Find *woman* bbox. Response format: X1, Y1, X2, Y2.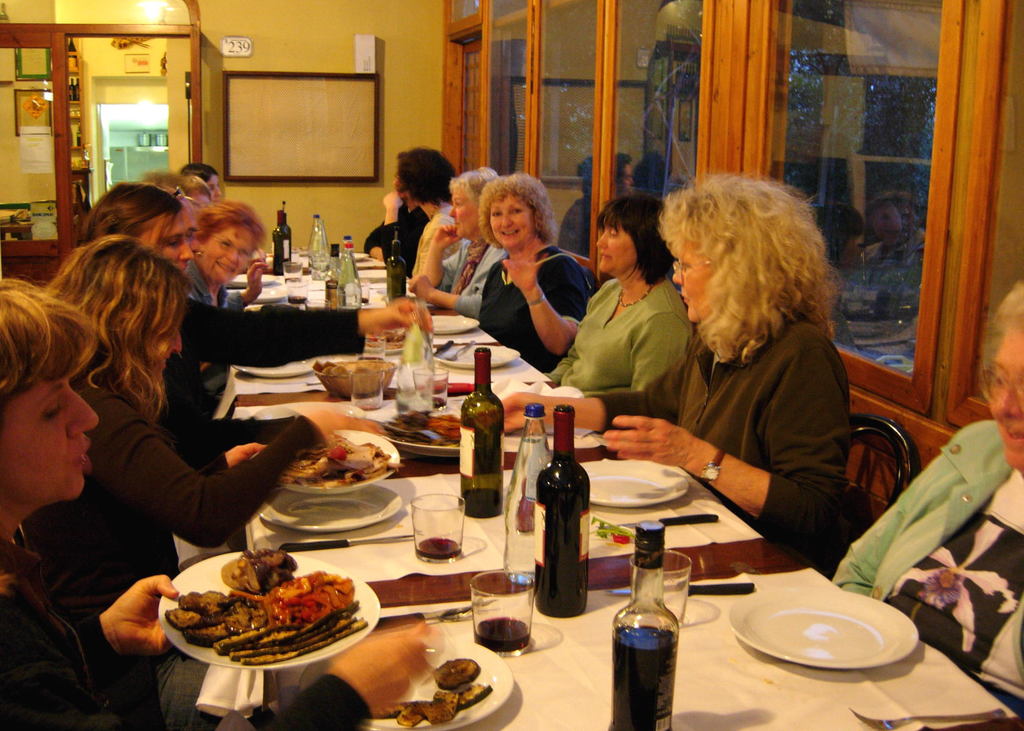
84, 176, 440, 445.
